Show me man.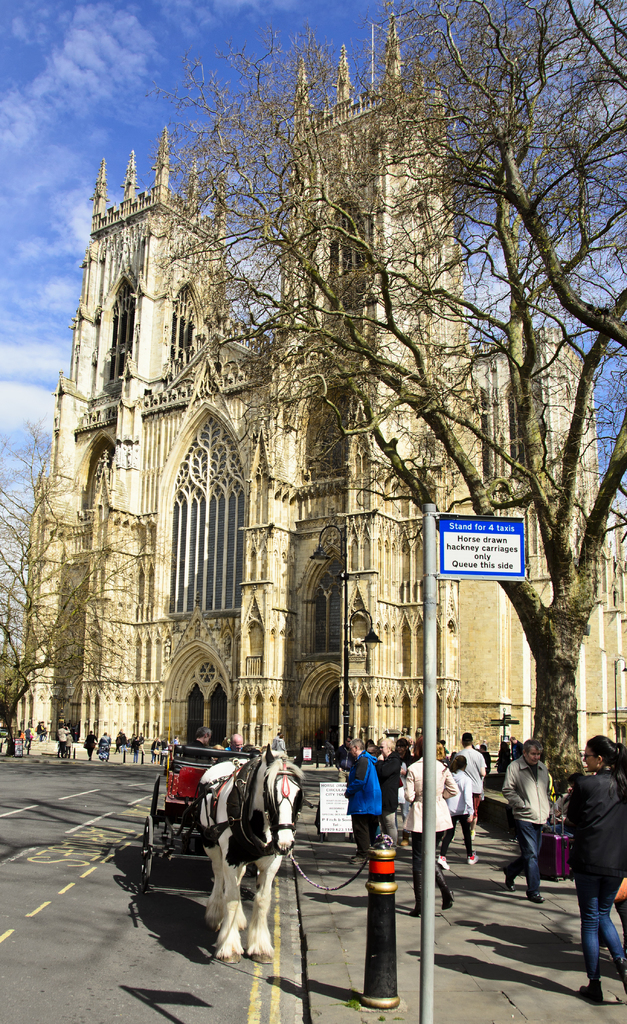
man is here: [374,735,400,849].
